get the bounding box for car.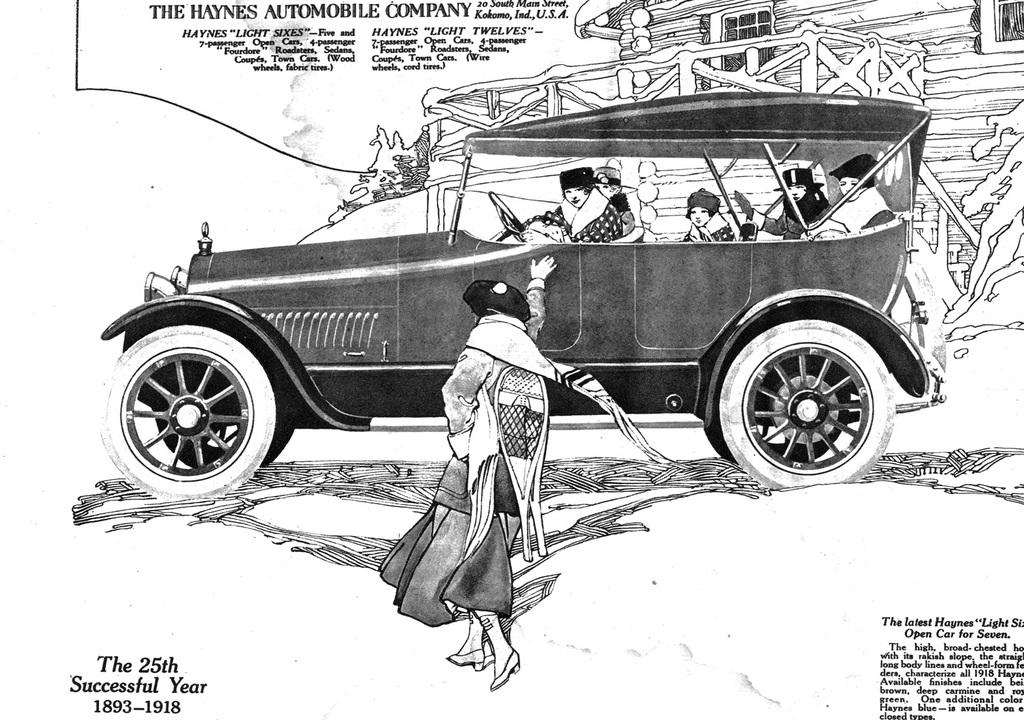
91, 91, 922, 526.
